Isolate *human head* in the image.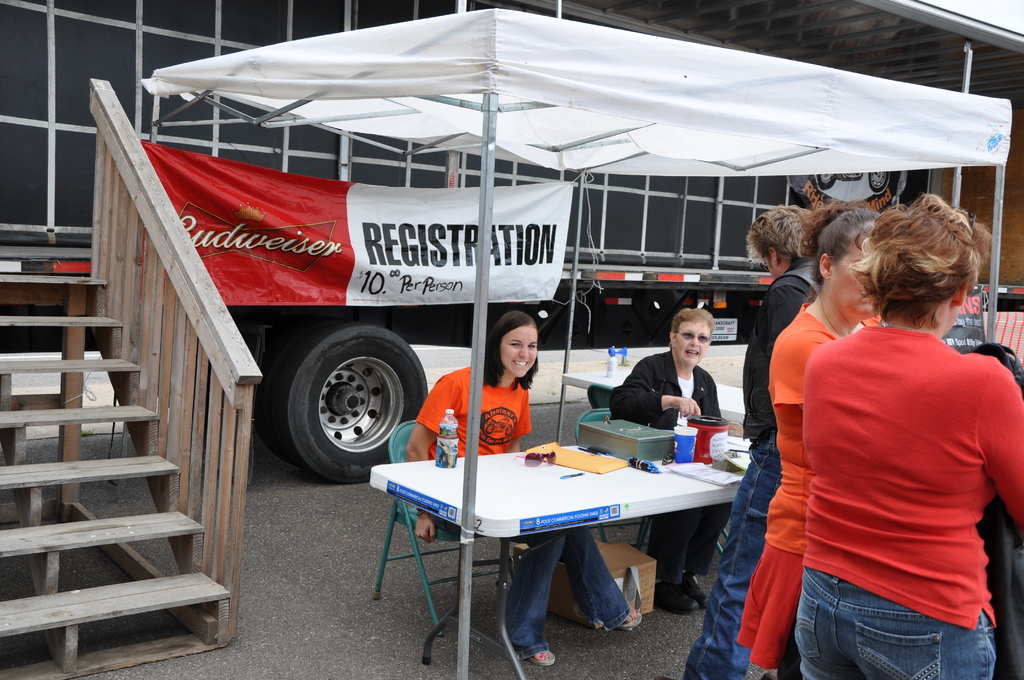
Isolated region: <bbox>755, 204, 813, 278</bbox>.
